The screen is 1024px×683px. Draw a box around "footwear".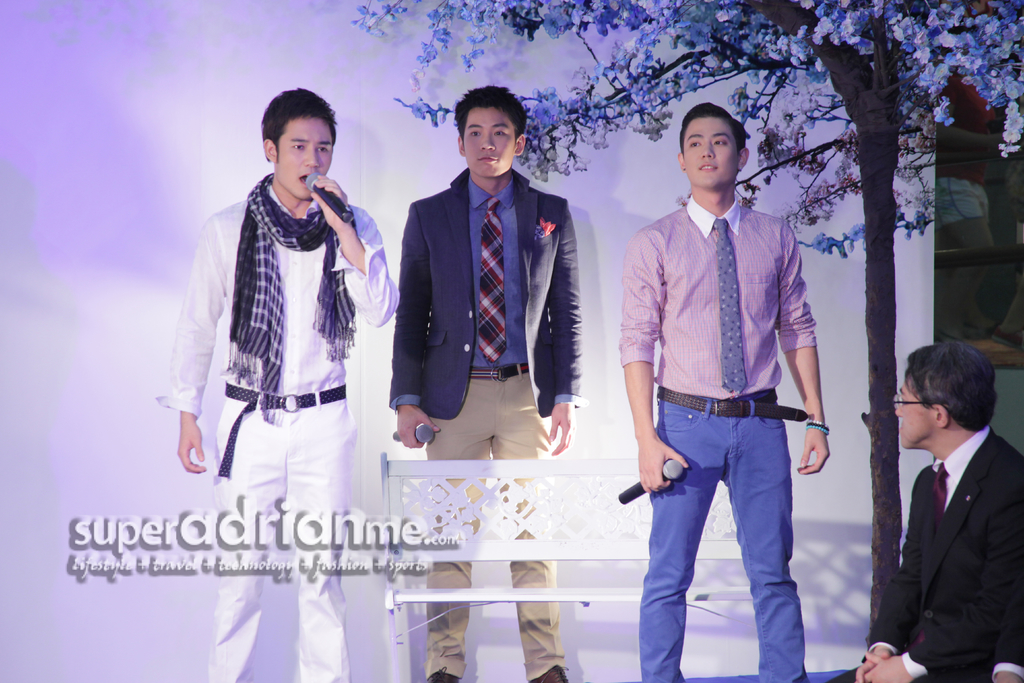
(left=425, top=668, right=460, bottom=682).
